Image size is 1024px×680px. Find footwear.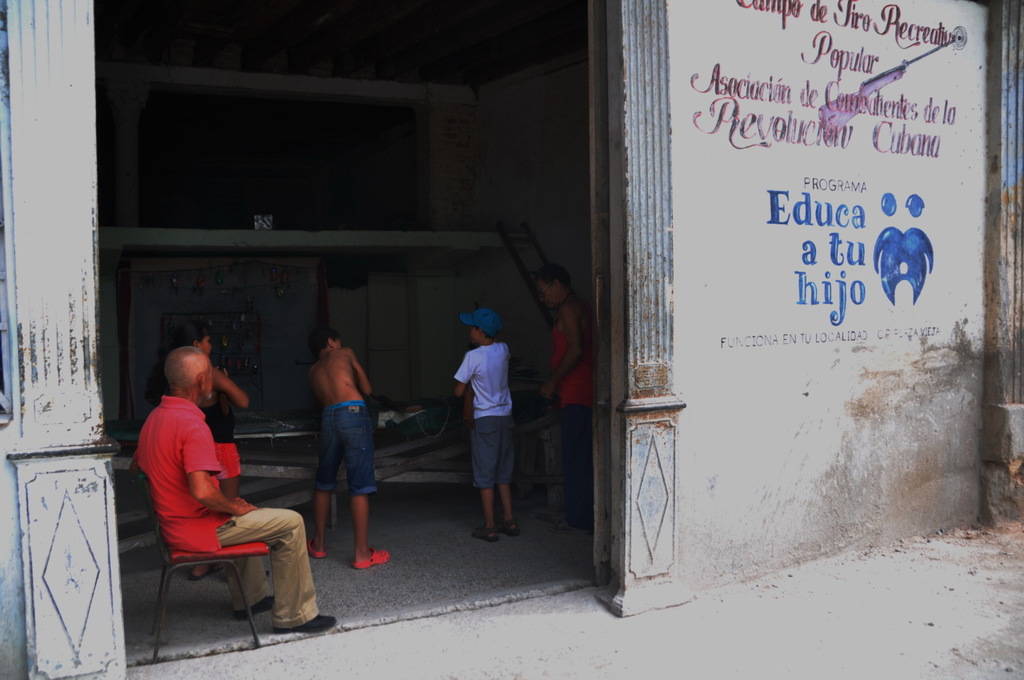
x1=303, y1=535, x2=330, y2=558.
